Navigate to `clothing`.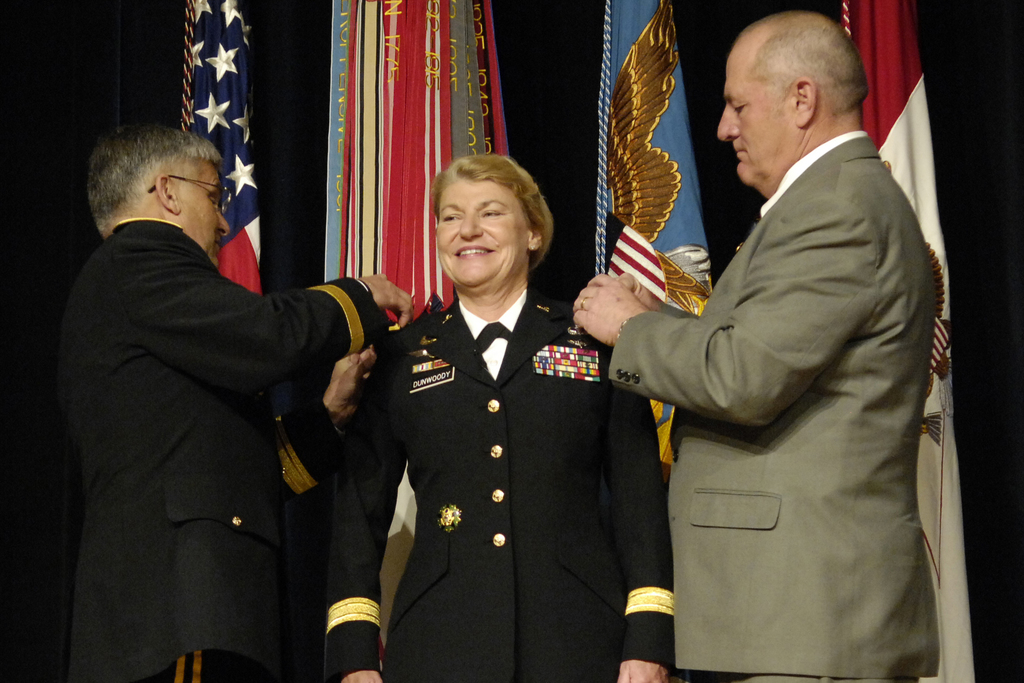
Navigation target: 605:126:927:682.
